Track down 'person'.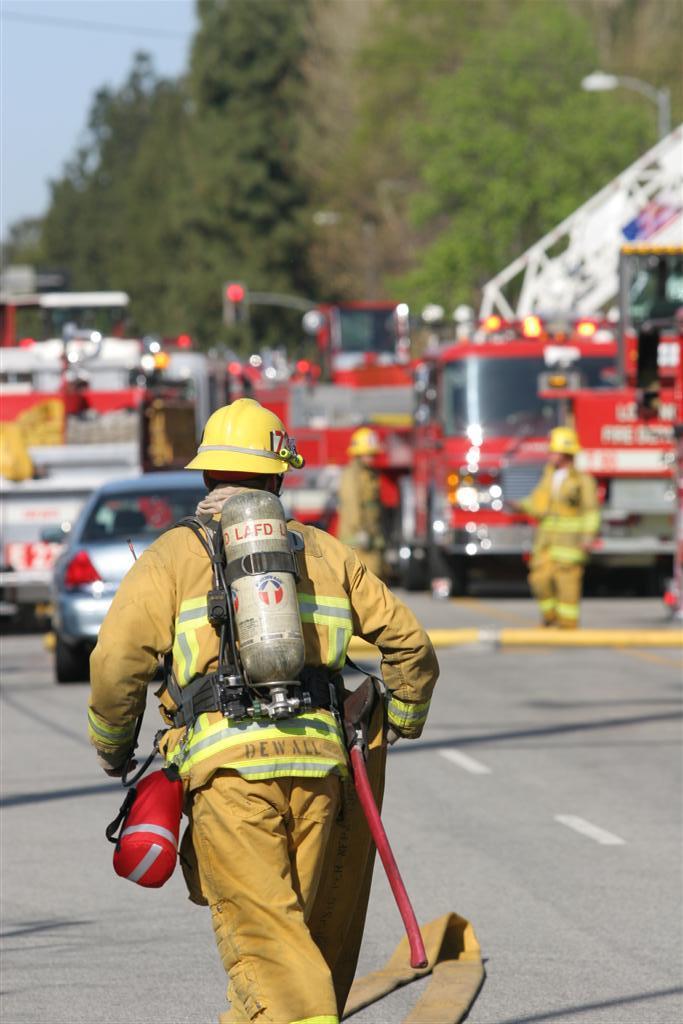
Tracked to (332, 426, 380, 588).
